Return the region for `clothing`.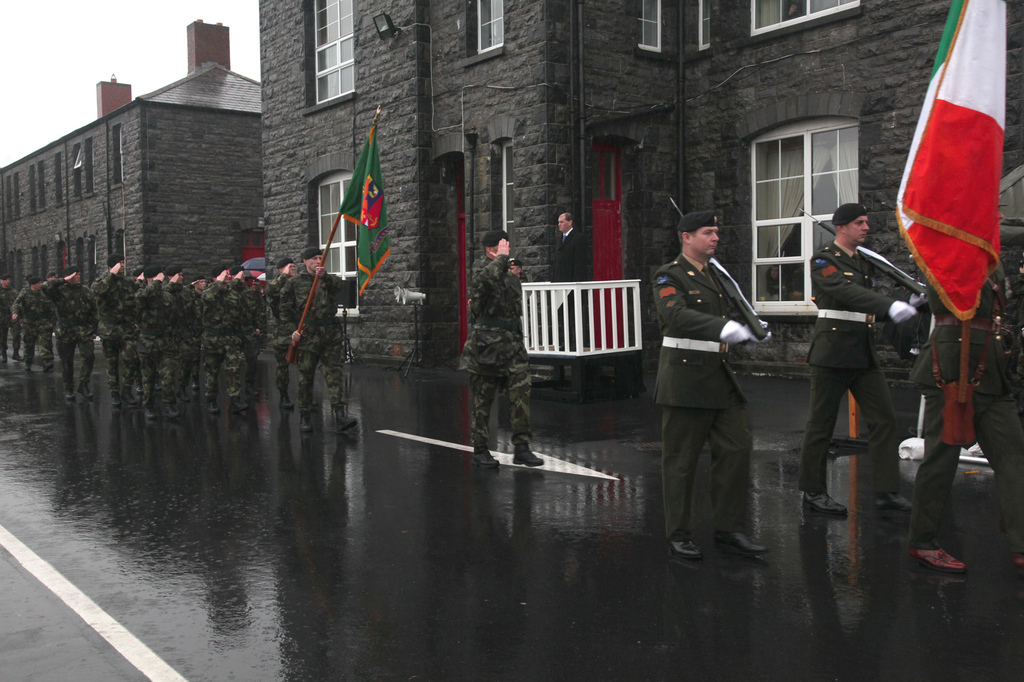
detection(786, 251, 911, 519).
